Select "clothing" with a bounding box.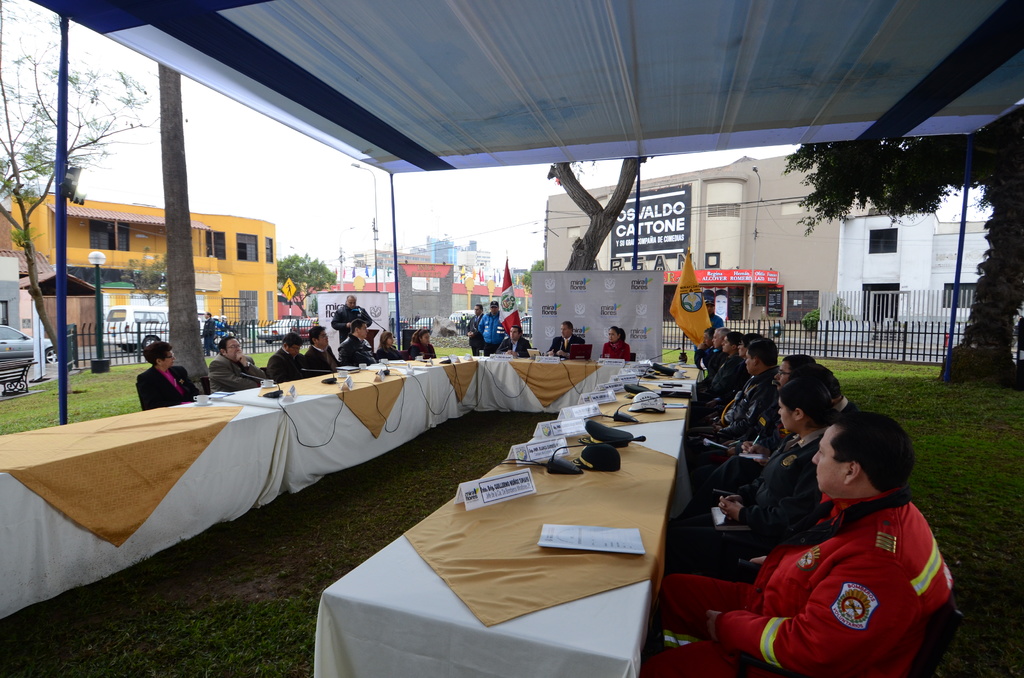
[270, 346, 311, 382].
